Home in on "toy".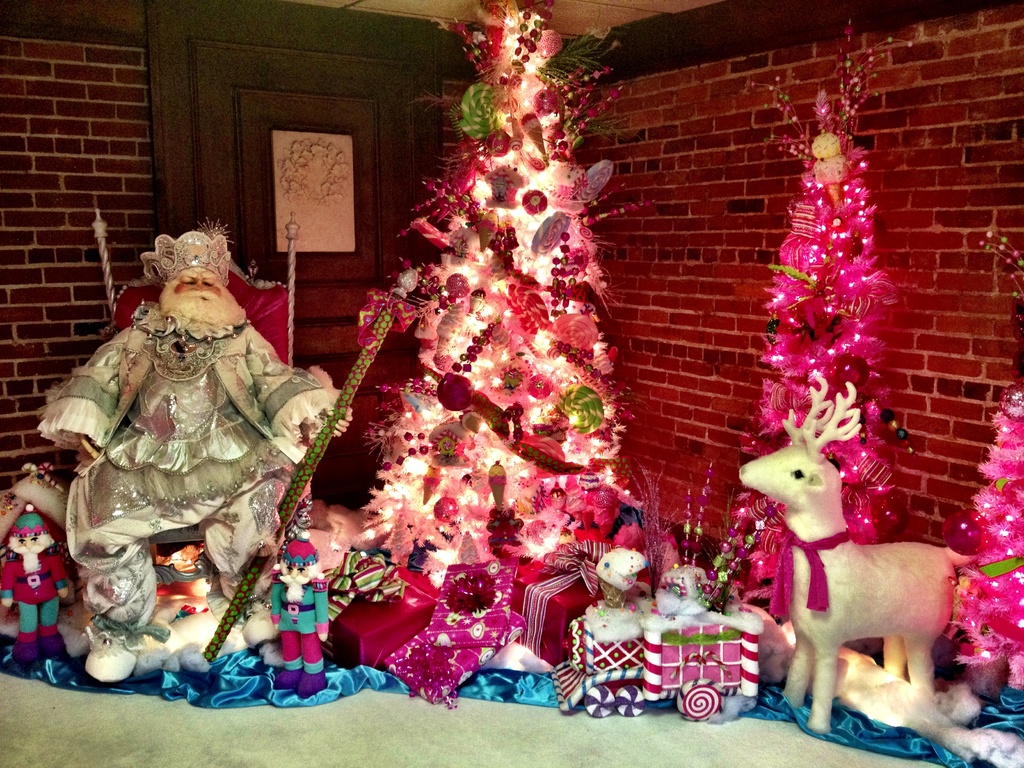
Homed in at {"left": 267, "top": 531, "right": 329, "bottom": 695}.
